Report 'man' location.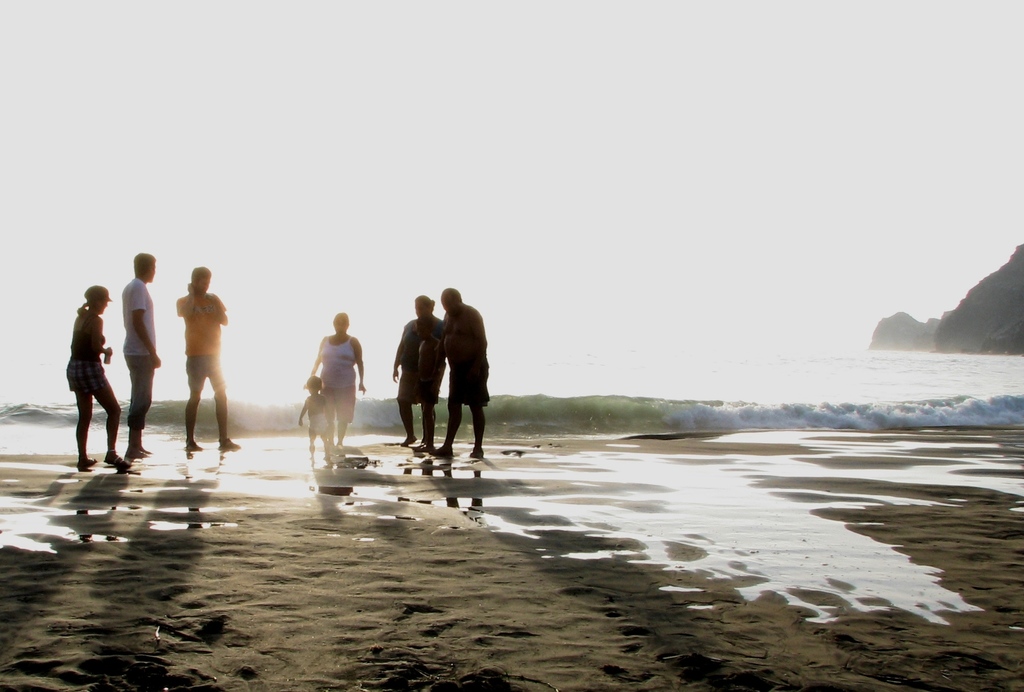
Report: bbox(124, 252, 157, 460).
